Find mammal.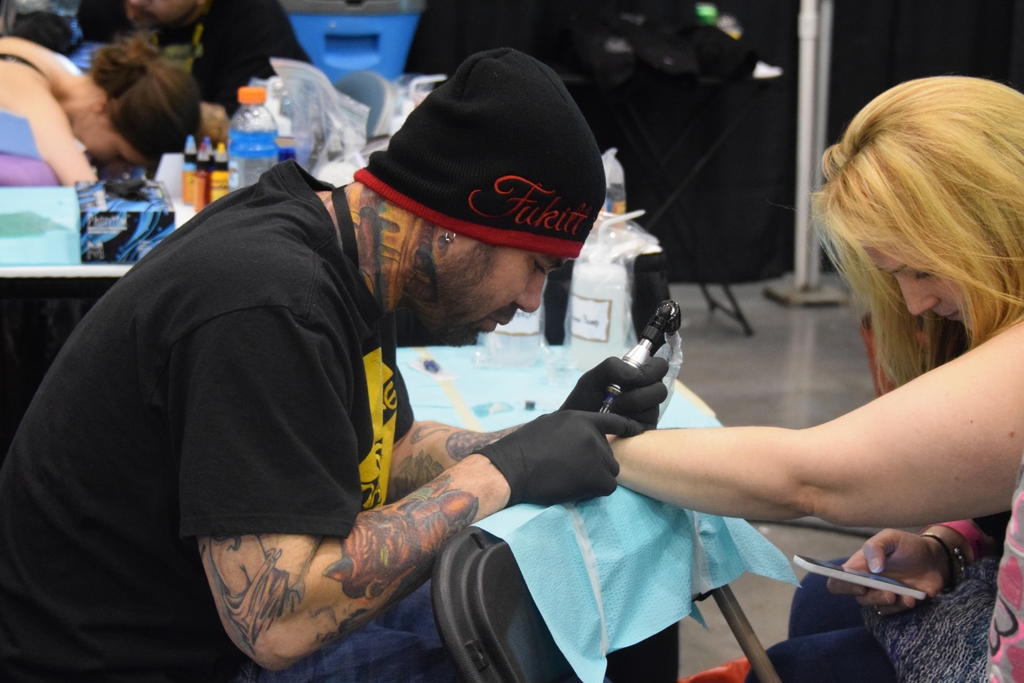
box(19, 115, 792, 616).
